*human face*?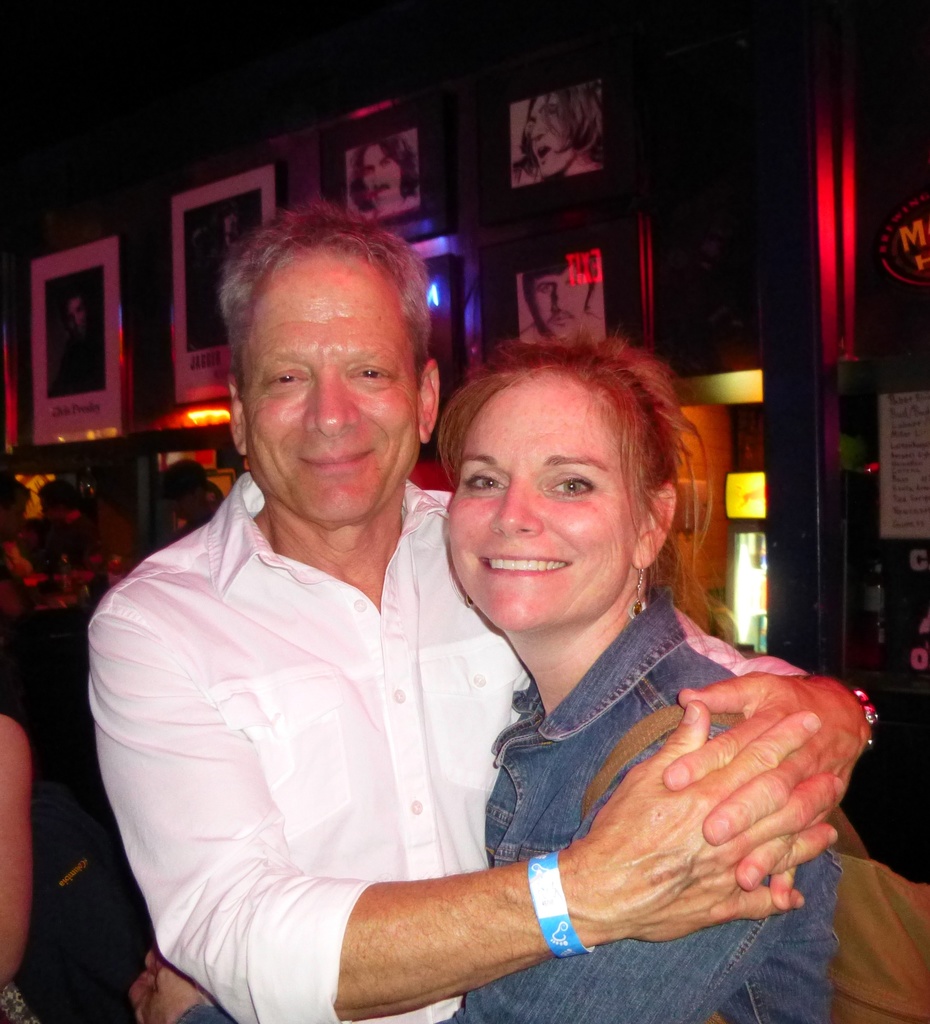
detection(344, 157, 413, 200)
